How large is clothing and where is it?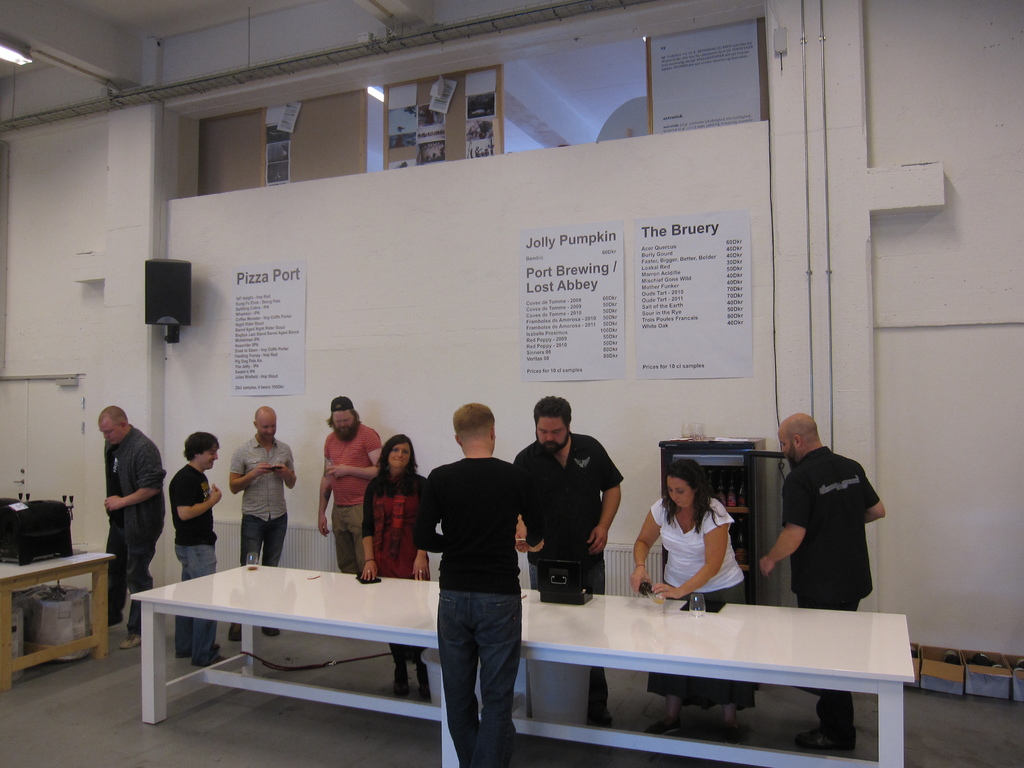
Bounding box: 320,422,382,574.
